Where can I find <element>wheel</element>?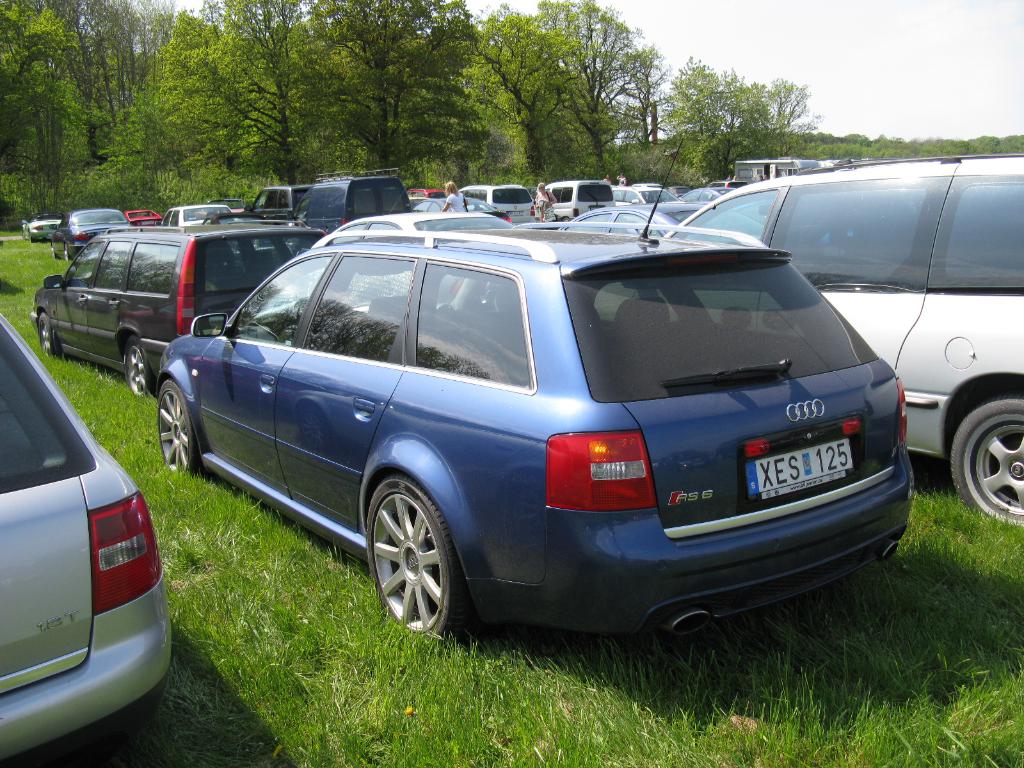
You can find it at [63, 242, 71, 266].
